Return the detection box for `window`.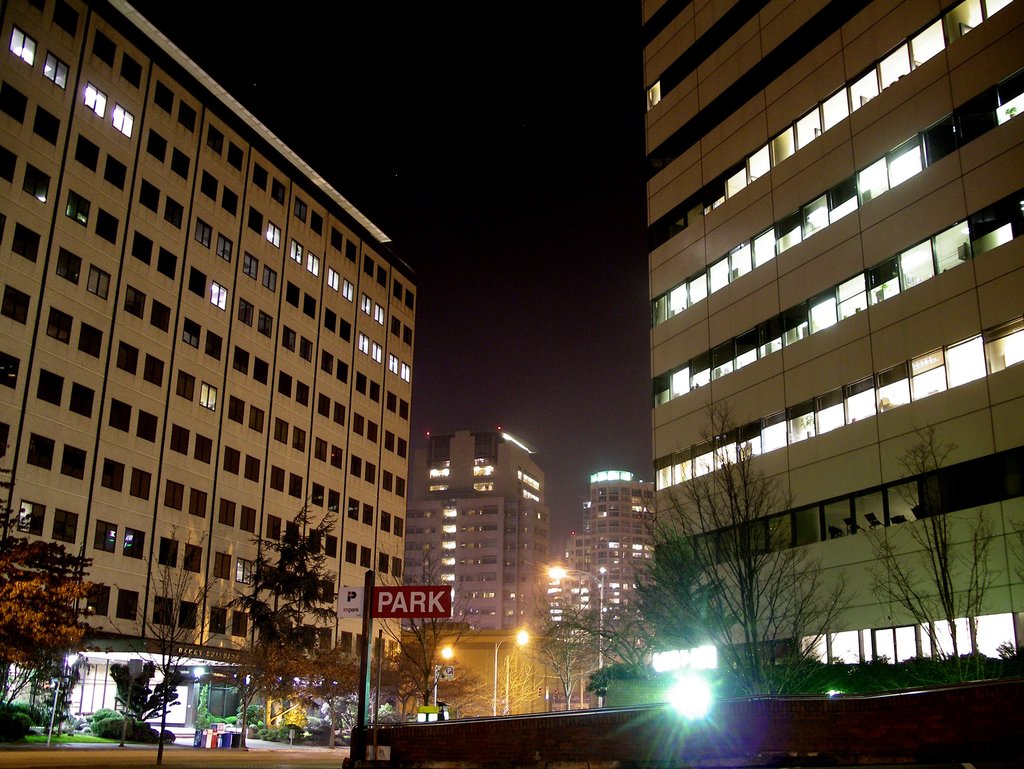
bbox=(218, 500, 236, 531).
